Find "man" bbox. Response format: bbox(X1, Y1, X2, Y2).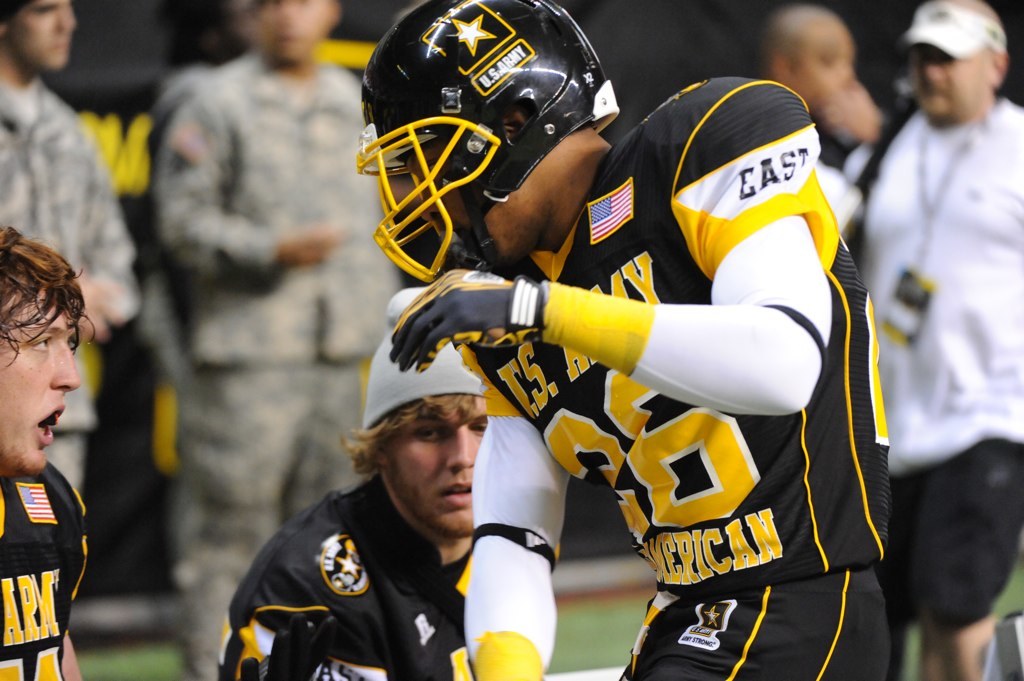
bbox(355, 0, 893, 680).
